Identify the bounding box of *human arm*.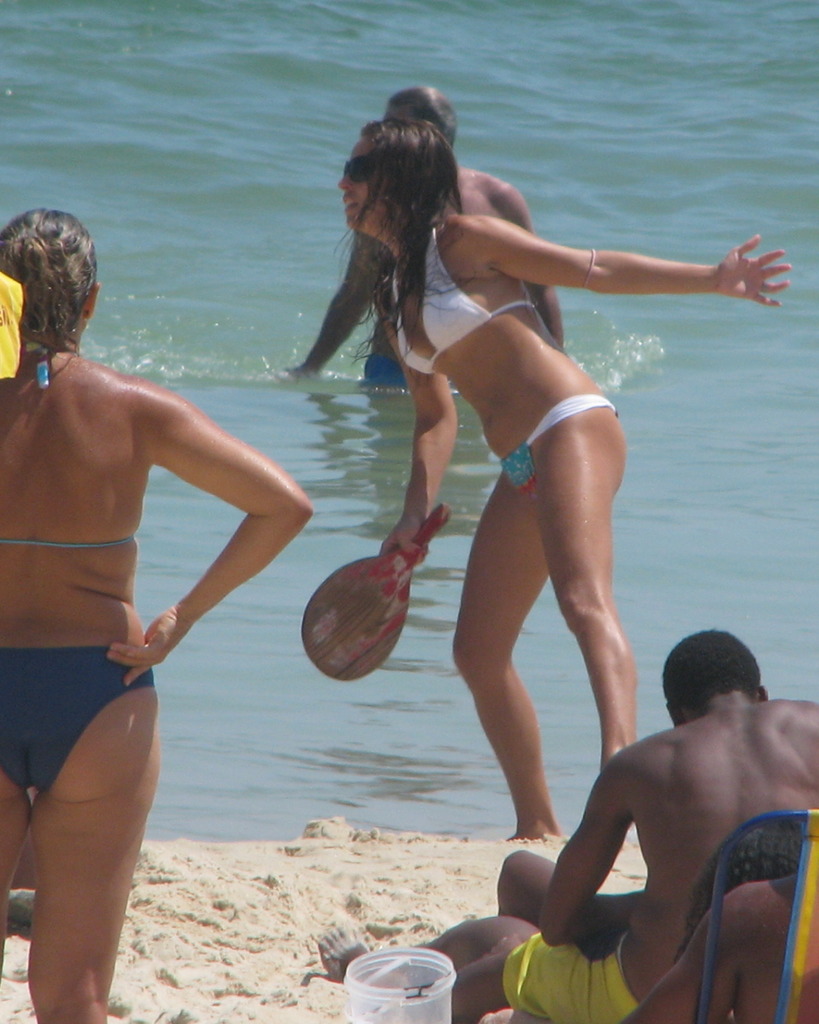
276/232/400/390.
